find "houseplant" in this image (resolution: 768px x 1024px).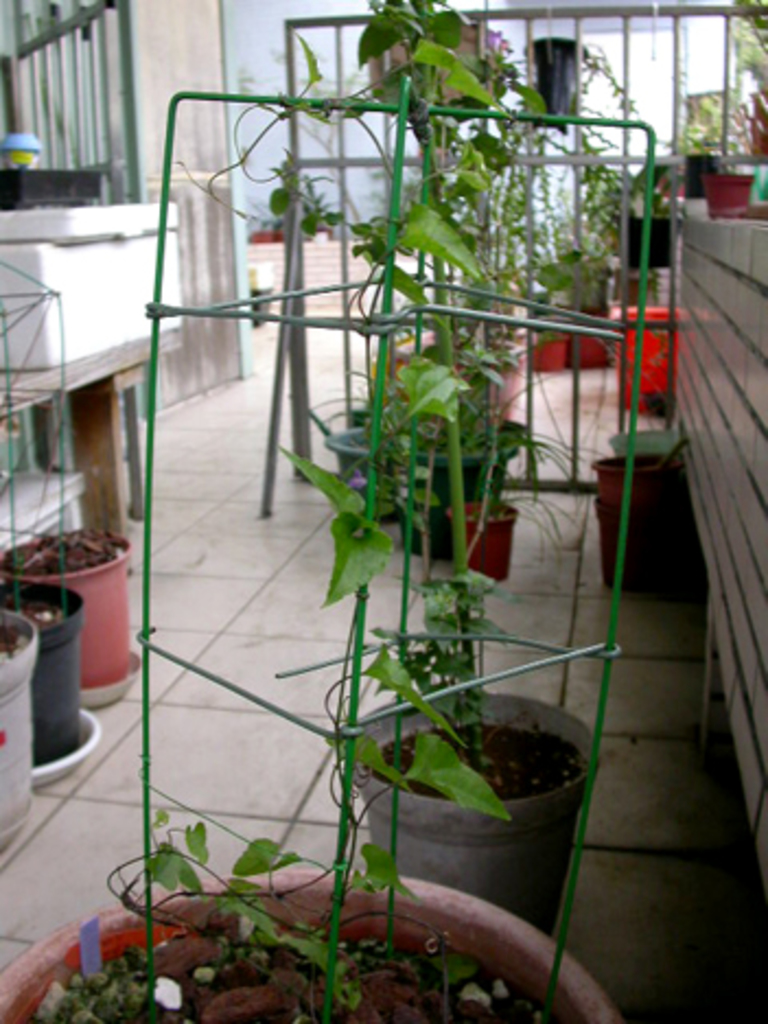
box(0, 652, 589, 1022).
